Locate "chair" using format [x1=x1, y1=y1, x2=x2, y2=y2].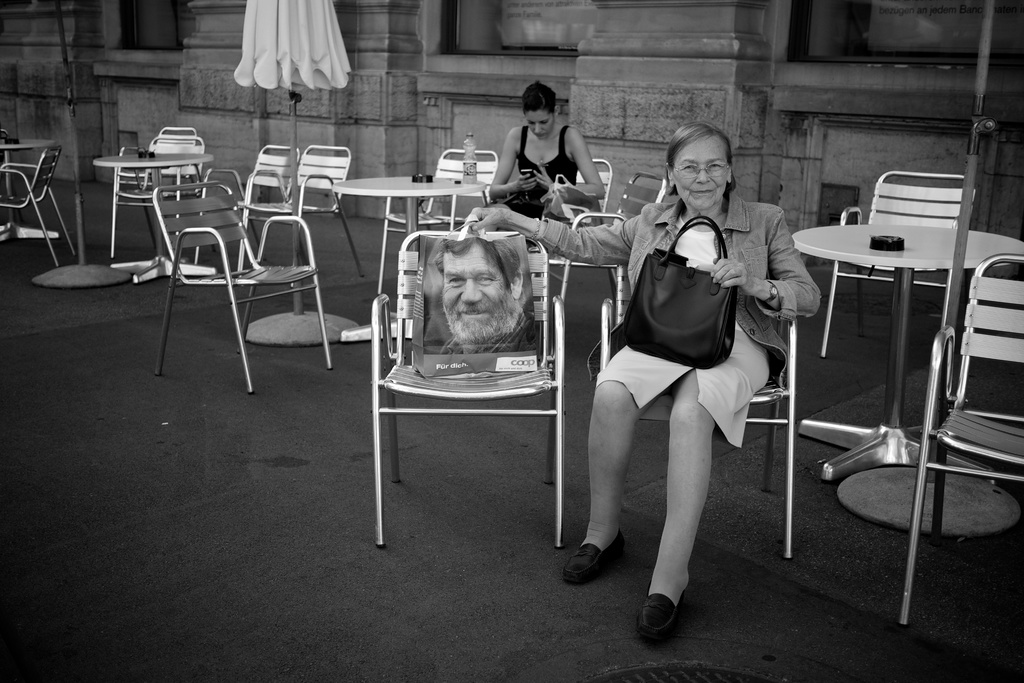
[x1=892, y1=252, x2=1023, y2=626].
